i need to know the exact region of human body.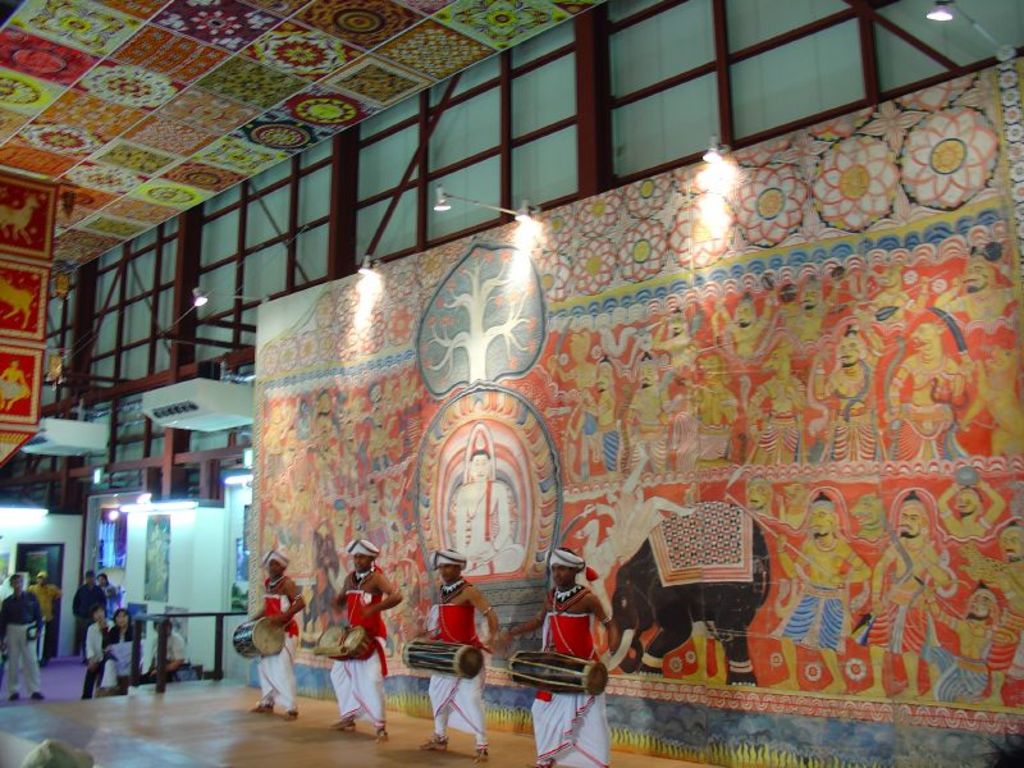
Region: bbox=[29, 579, 73, 660].
